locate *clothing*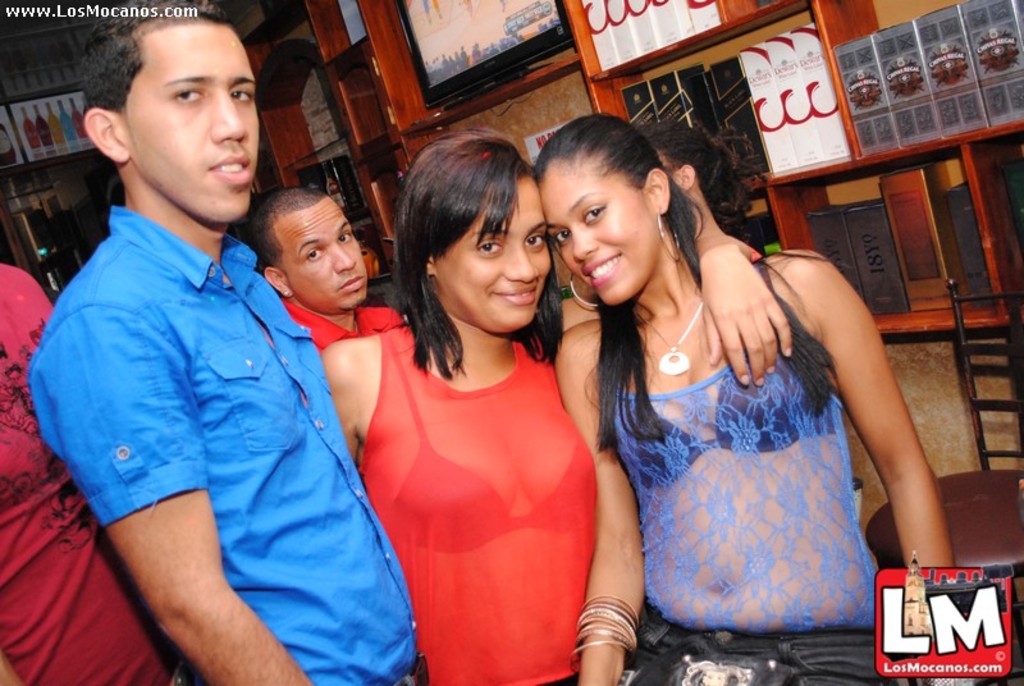
crop(0, 257, 179, 685)
